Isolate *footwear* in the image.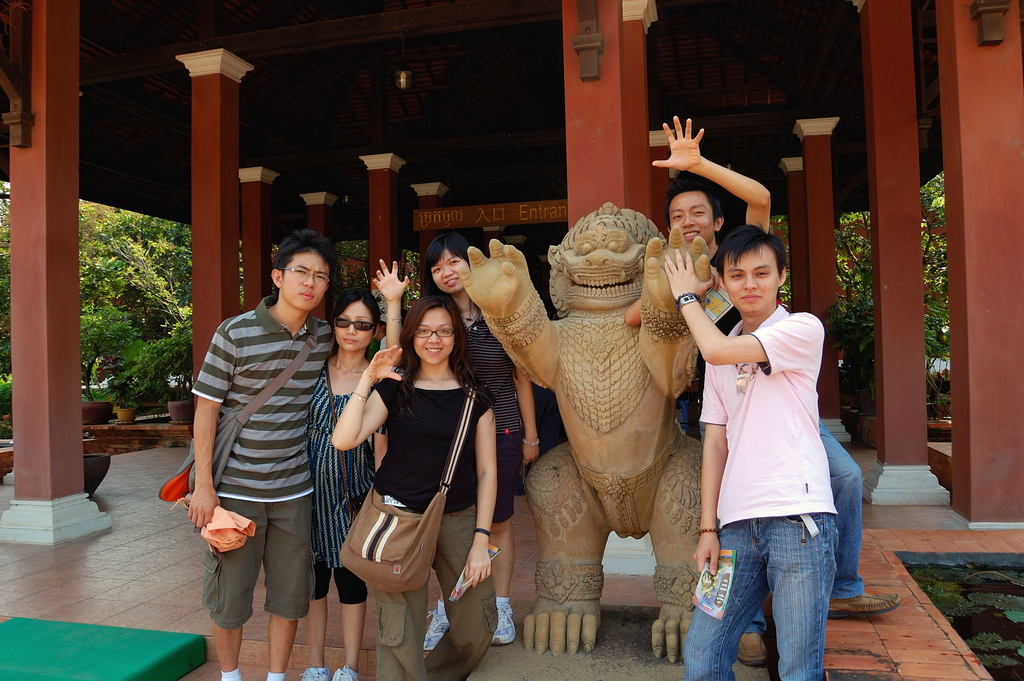
Isolated region: 738/631/772/666.
